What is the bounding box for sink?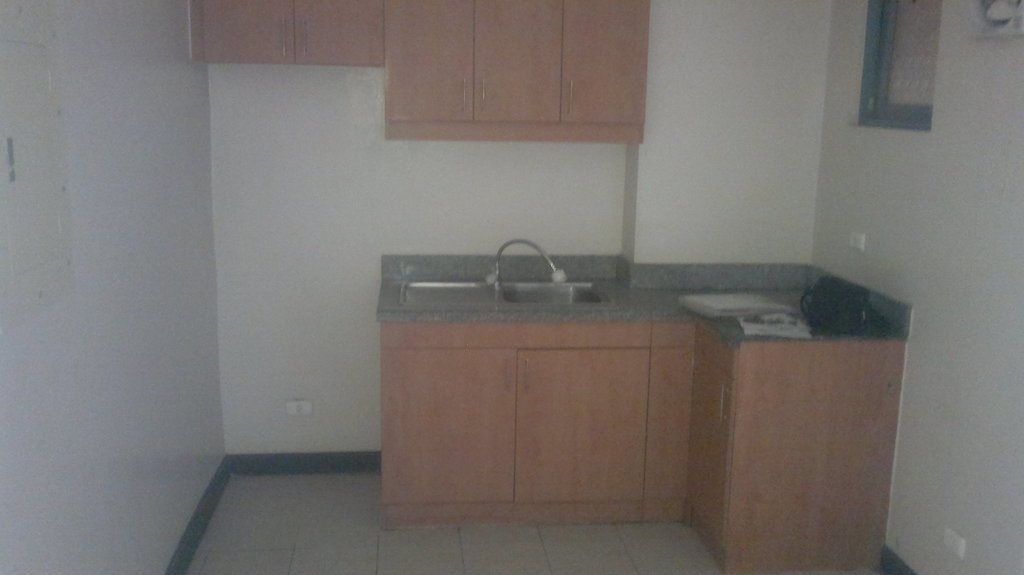
[401, 238, 616, 305].
